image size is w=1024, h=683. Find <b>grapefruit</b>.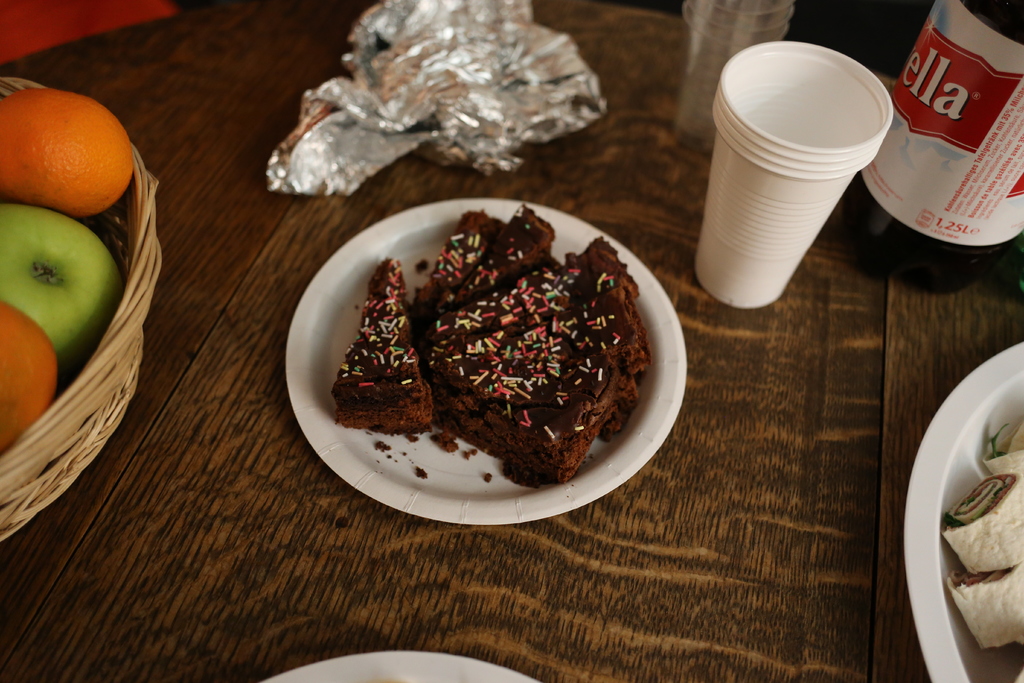
[x1=6, y1=94, x2=133, y2=213].
